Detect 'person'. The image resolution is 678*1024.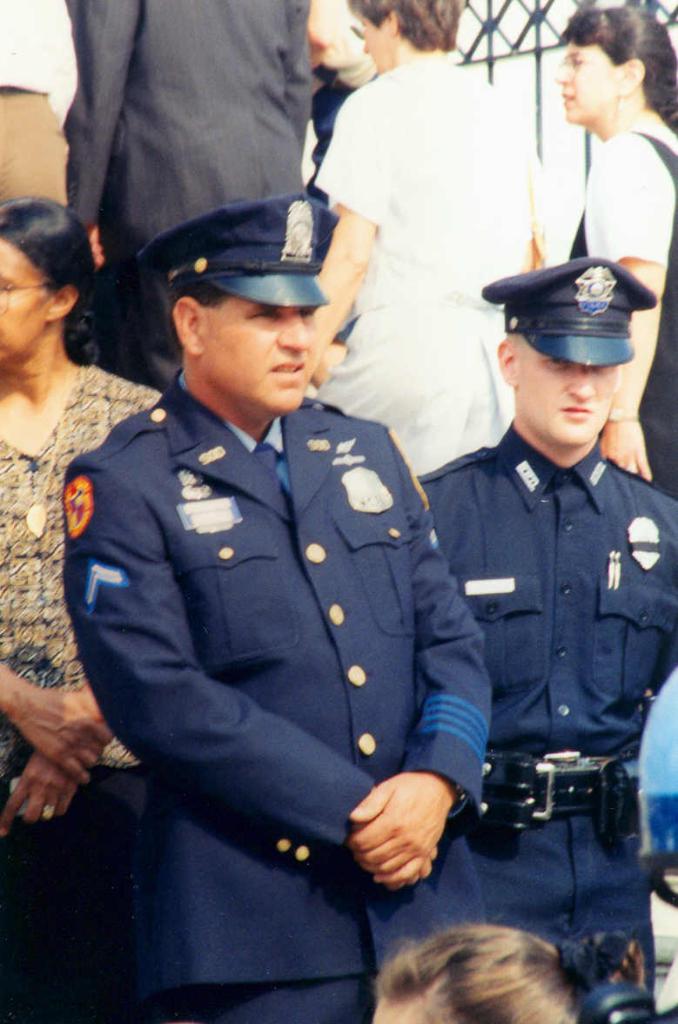
(54,198,499,1023).
